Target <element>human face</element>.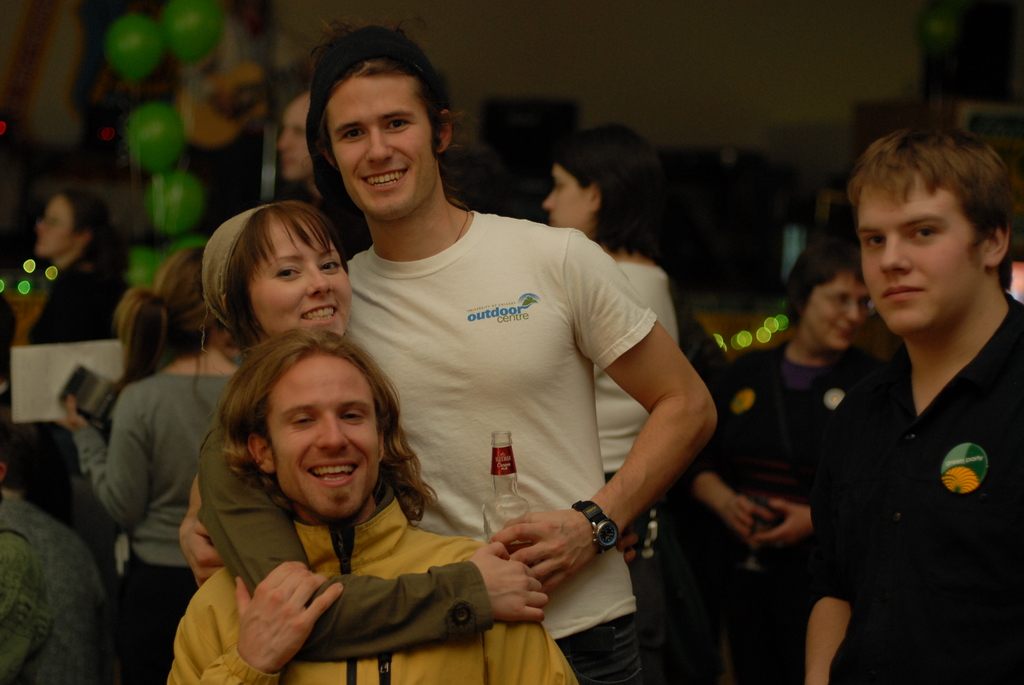
Target region: pyautogui.locateOnScreen(328, 66, 438, 213).
